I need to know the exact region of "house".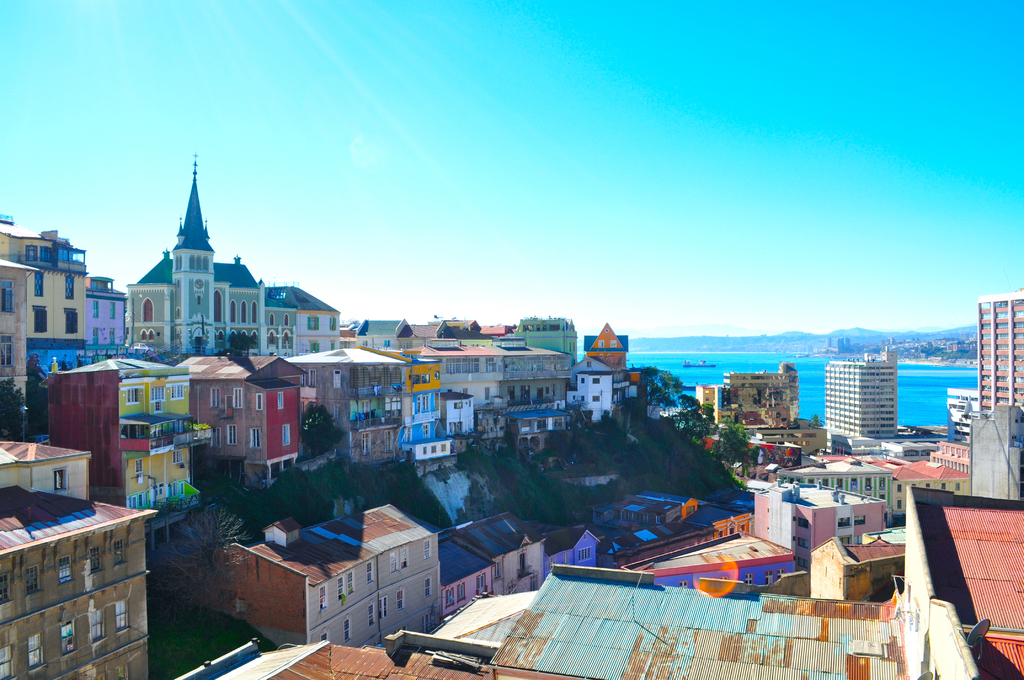
Region: 966,396,1023,505.
